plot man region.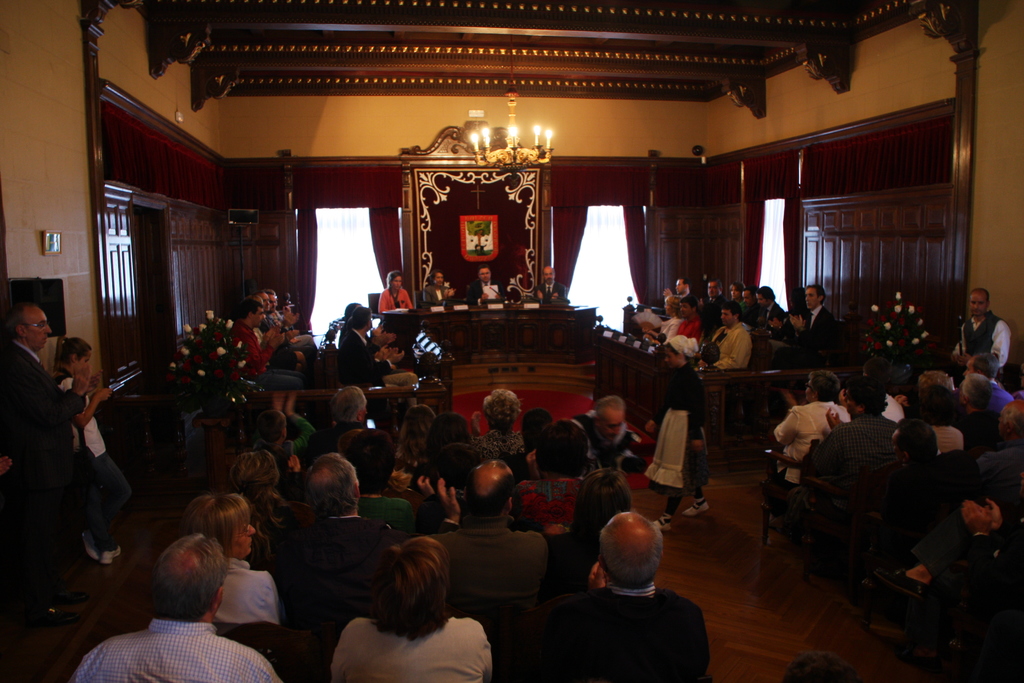
Plotted at detection(954, 354, 996, 404).
